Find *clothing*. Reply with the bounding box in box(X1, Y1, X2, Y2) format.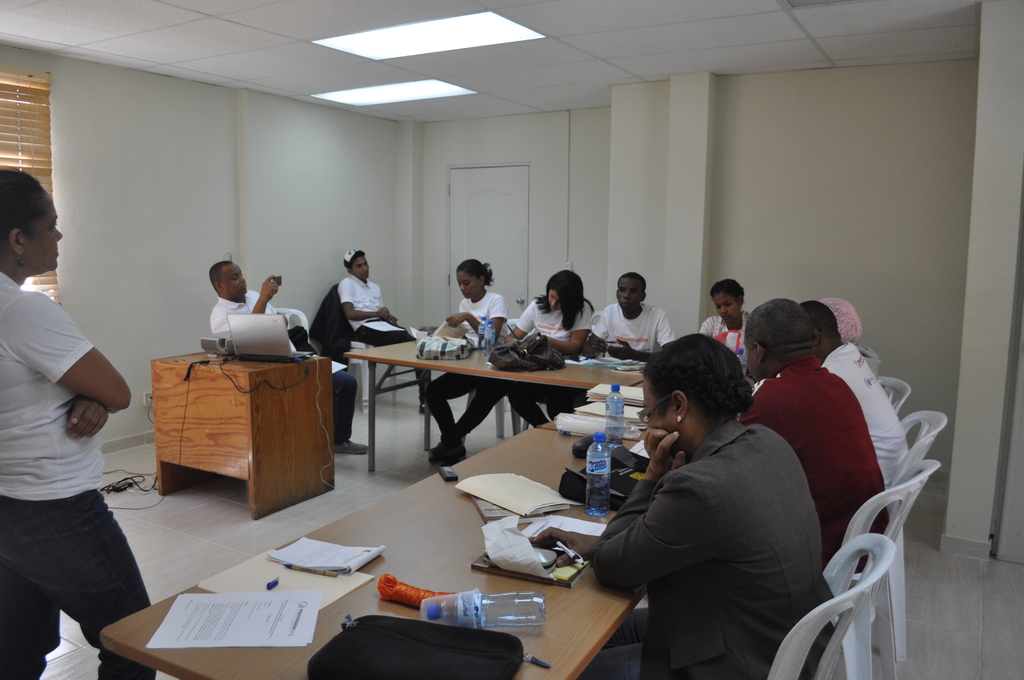
box(819, 345, 908, 489).
